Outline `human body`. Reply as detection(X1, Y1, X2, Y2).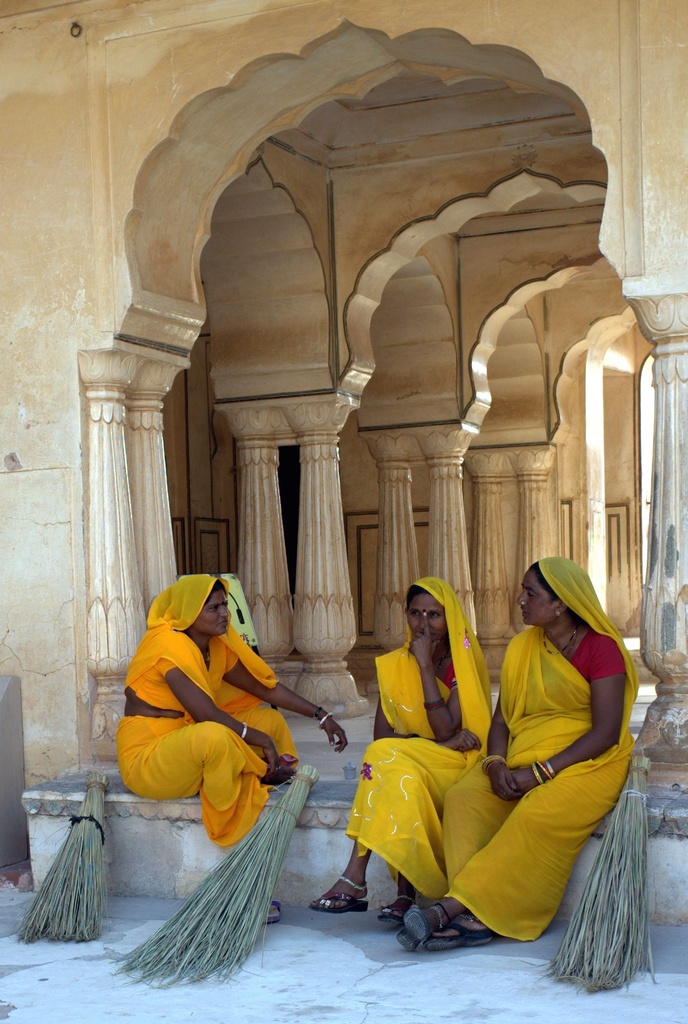
detection(117, 566, 345, 831).
